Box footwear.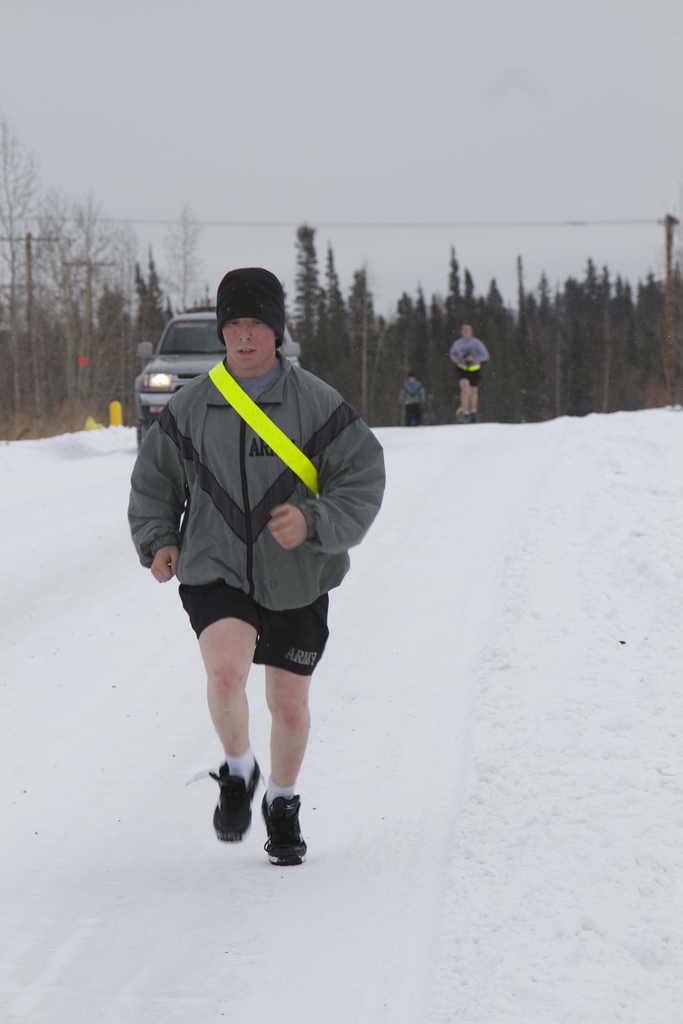
bbox=(471, 414, 478, 424).
